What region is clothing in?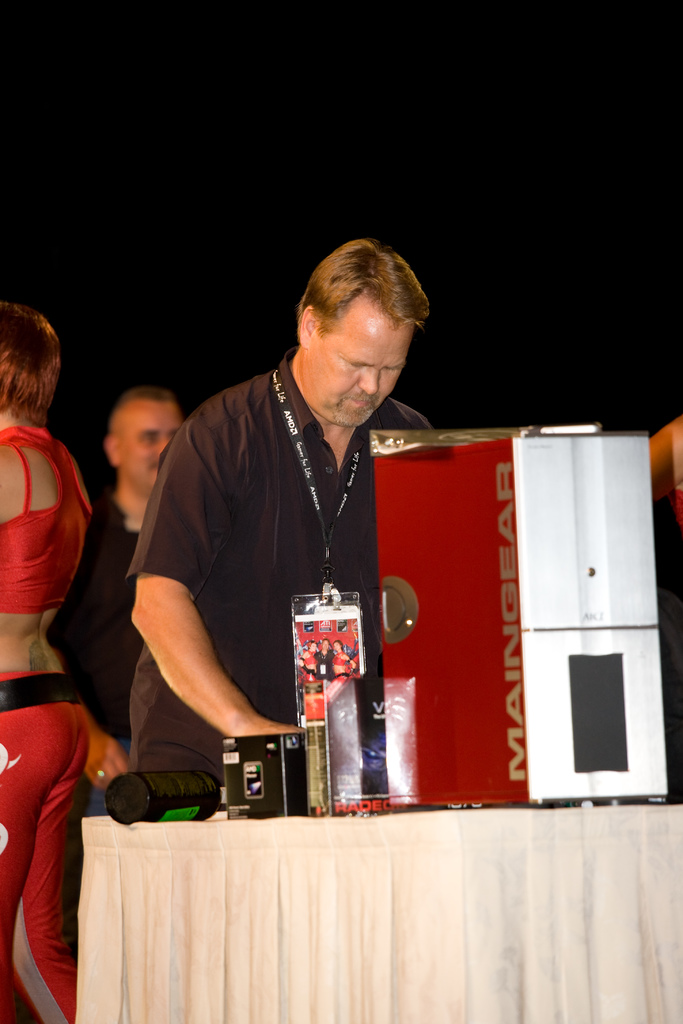
region(0, 426, 87, 1023).
